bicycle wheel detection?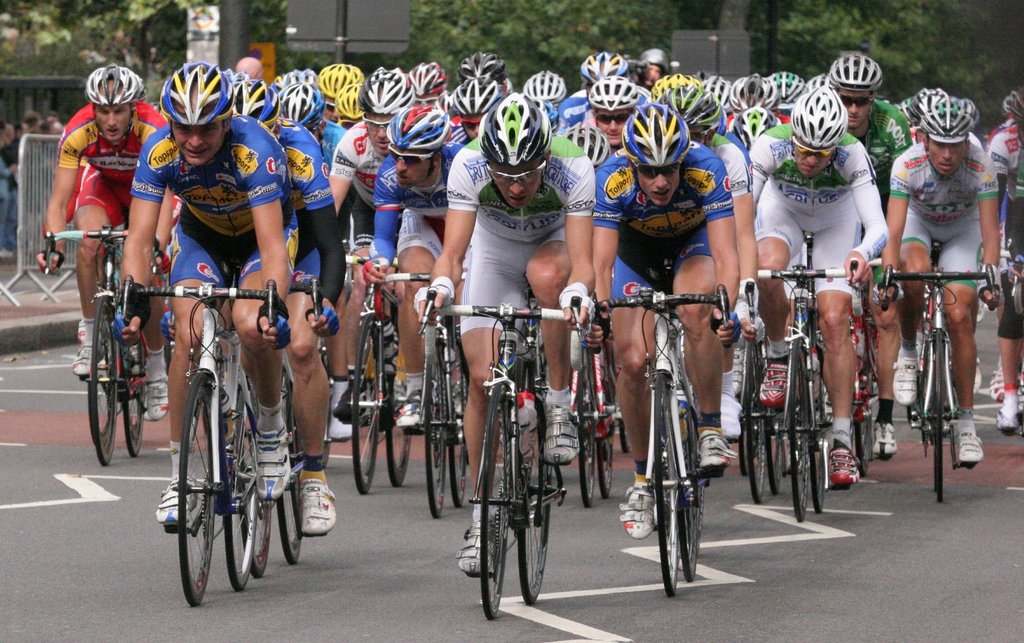
x1=741 y1=341 x2=750 y2=469
